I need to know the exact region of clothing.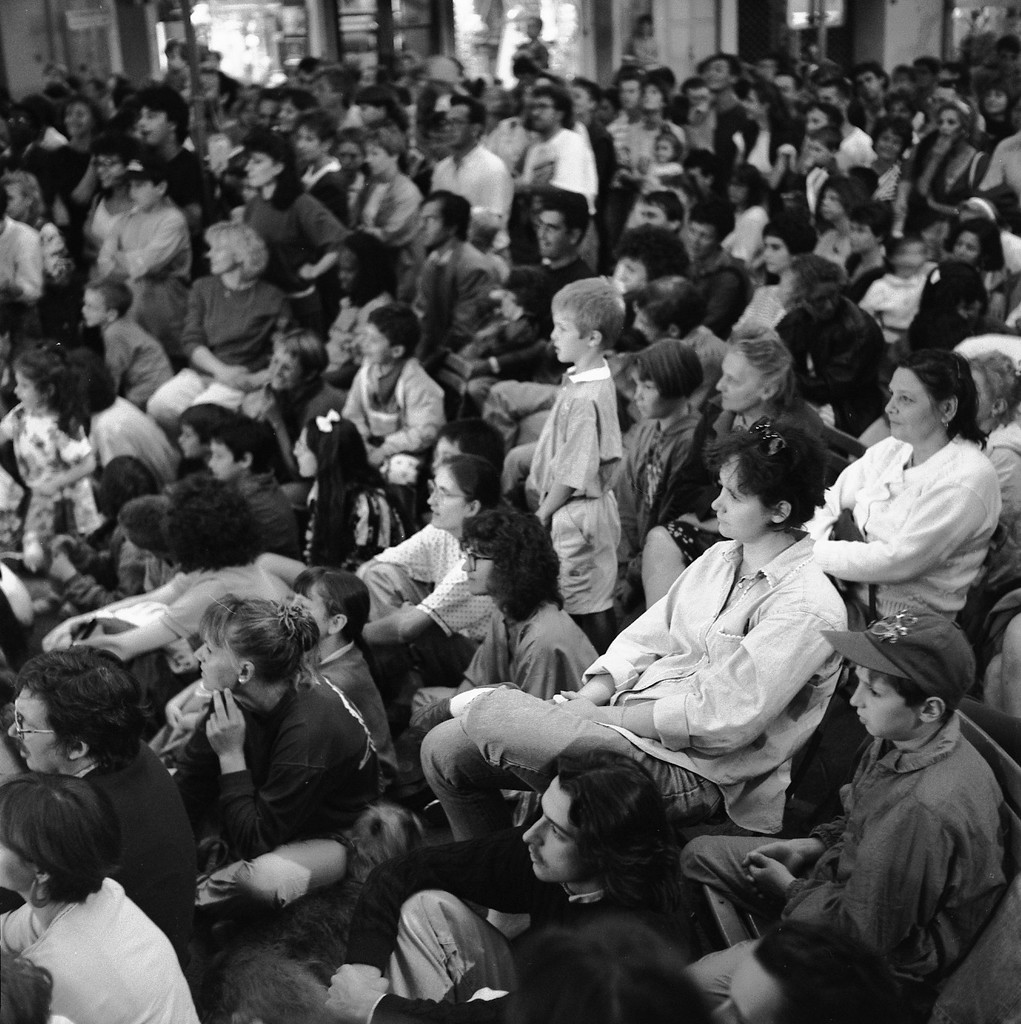
Region: BBox(805, 432, 1000, 627).
